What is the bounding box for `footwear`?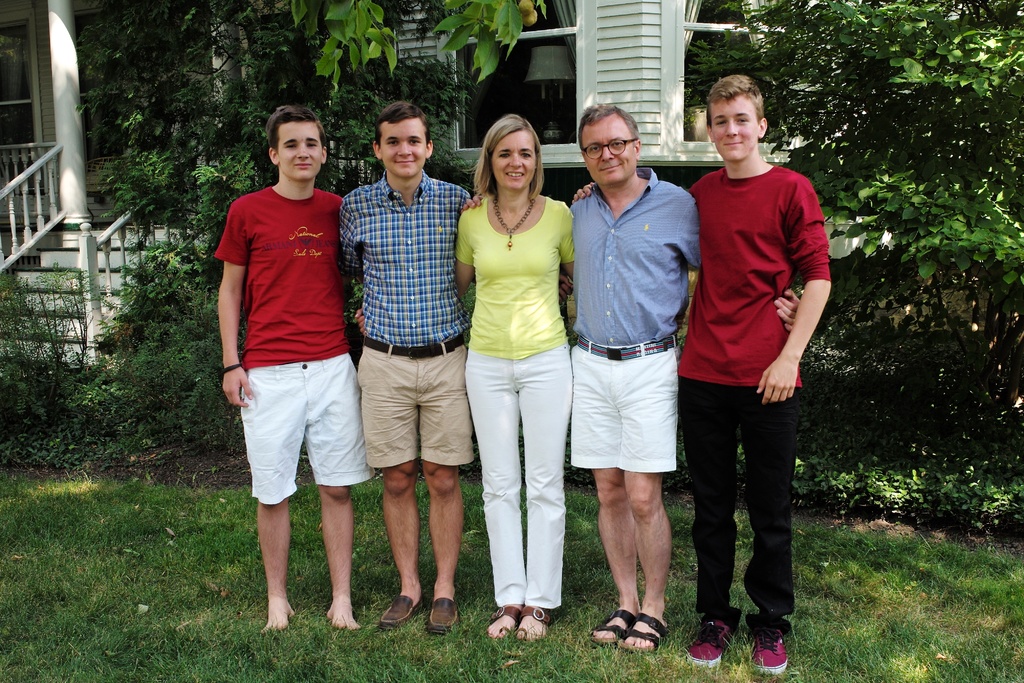
bbox(748, 612, 795, 674).
